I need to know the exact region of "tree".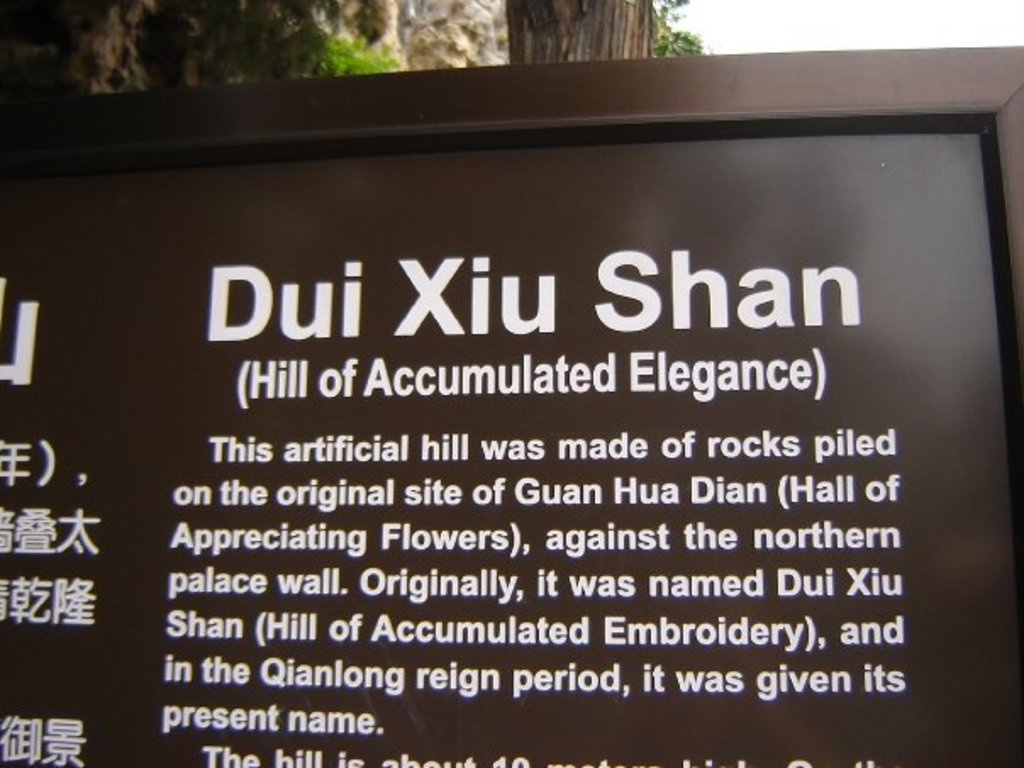
Region: {"x1": 507, "y1": 0, "x2": 709, "y2": 63}.
